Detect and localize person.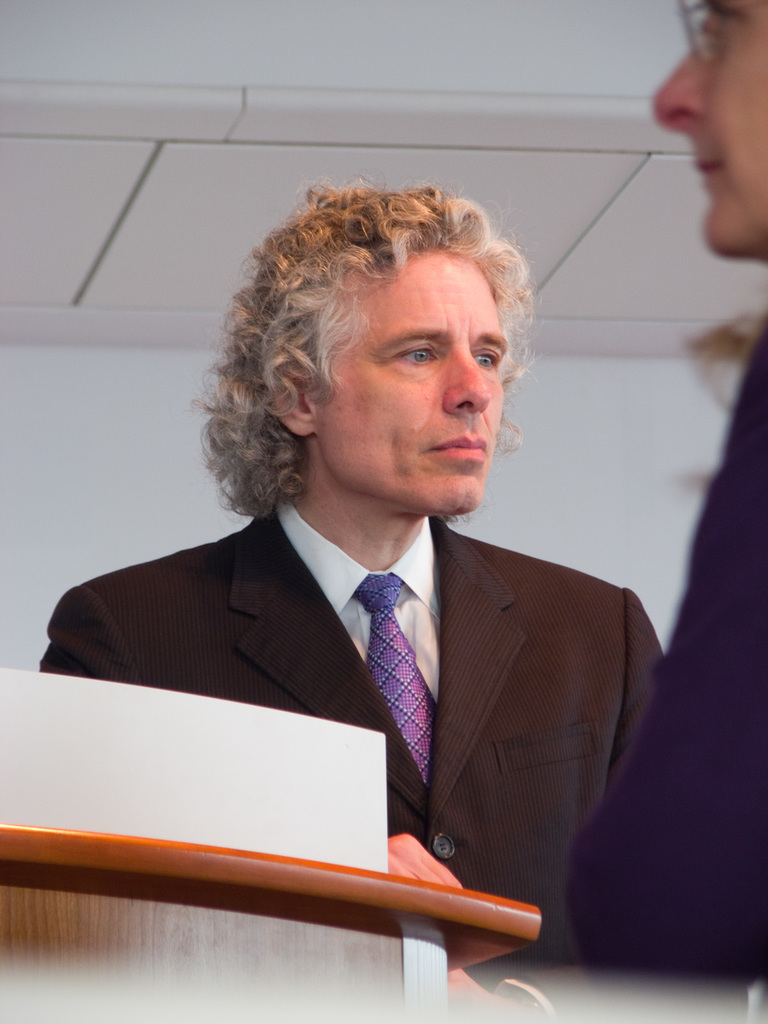
Localized at x1=40, y1=196, x2=666, y2=979.
